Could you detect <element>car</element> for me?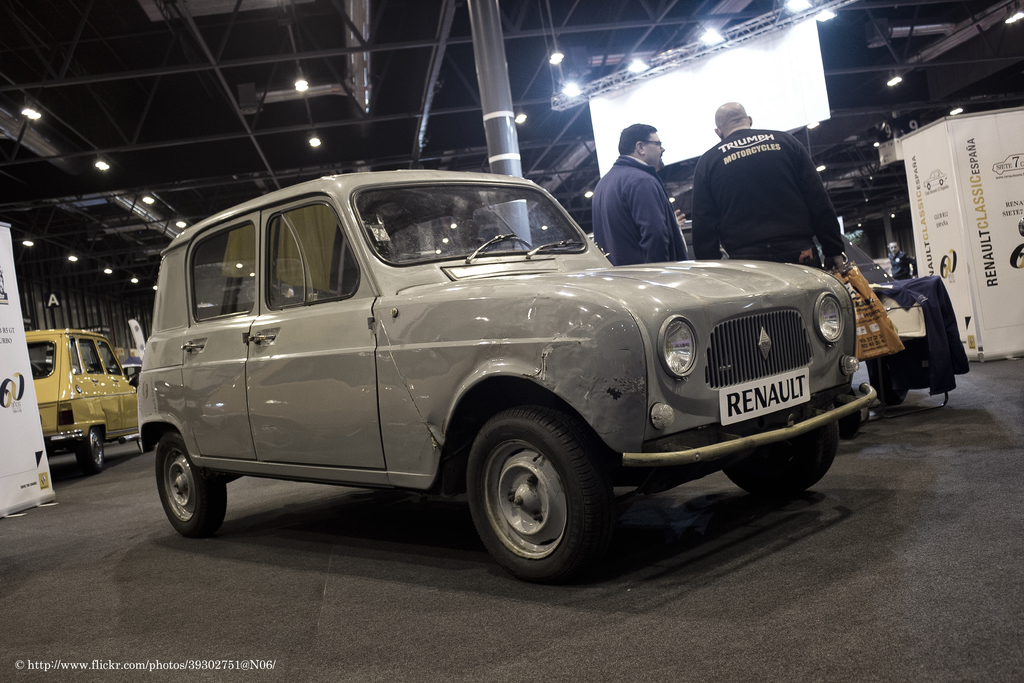
Detection result: {"x1": 25, "y1": 331, "x2": 136, "y2": 478}.
